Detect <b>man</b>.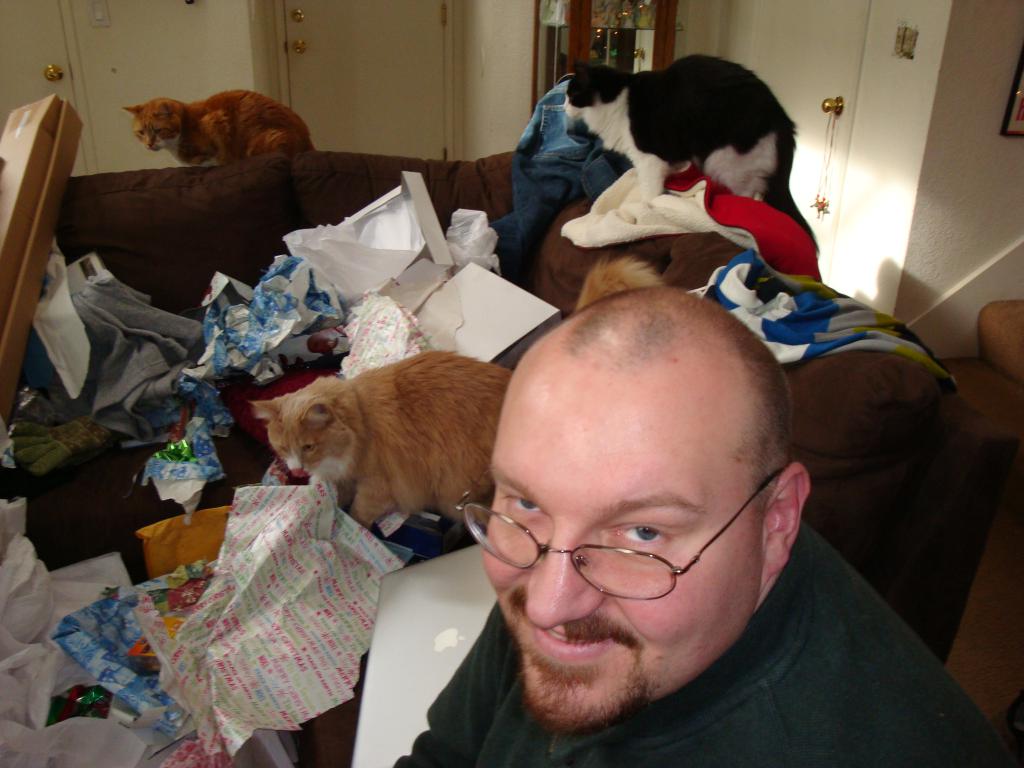
Detected at detection(328, 198, 1010, 744).
